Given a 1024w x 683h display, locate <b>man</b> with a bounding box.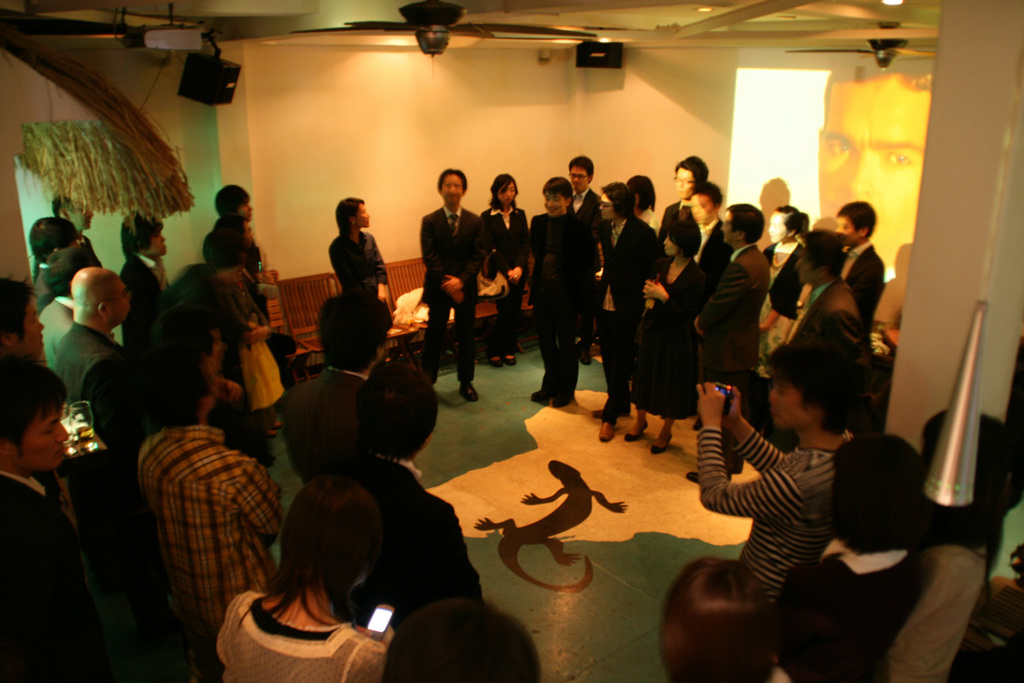
Located: [566,153,611,369].
